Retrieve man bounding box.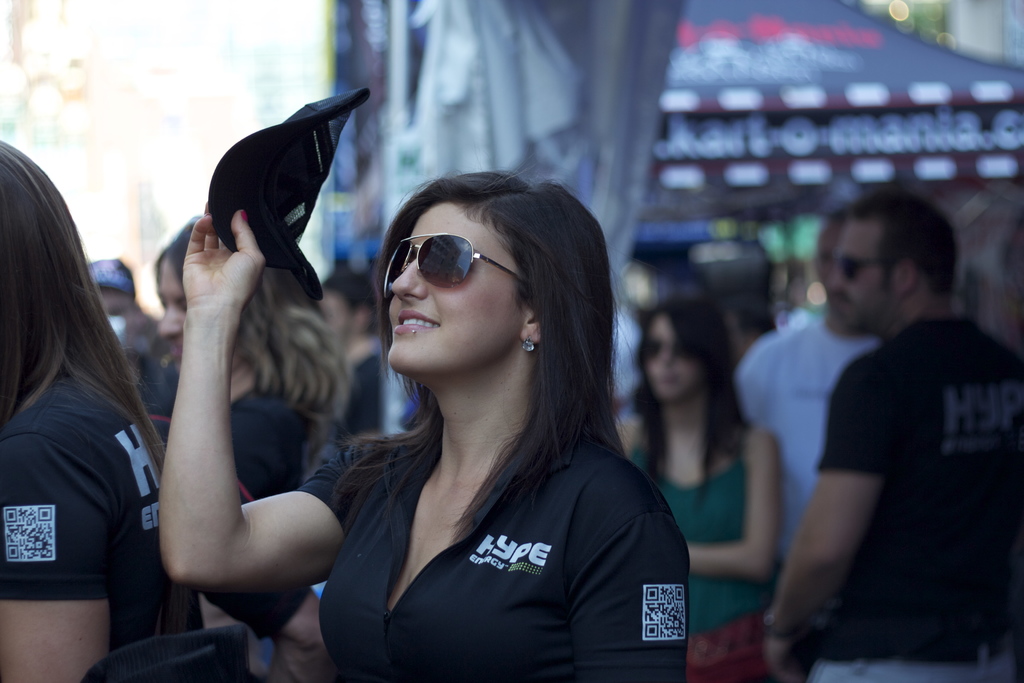
Bounding box: locate(88, 257, 166, 437).
